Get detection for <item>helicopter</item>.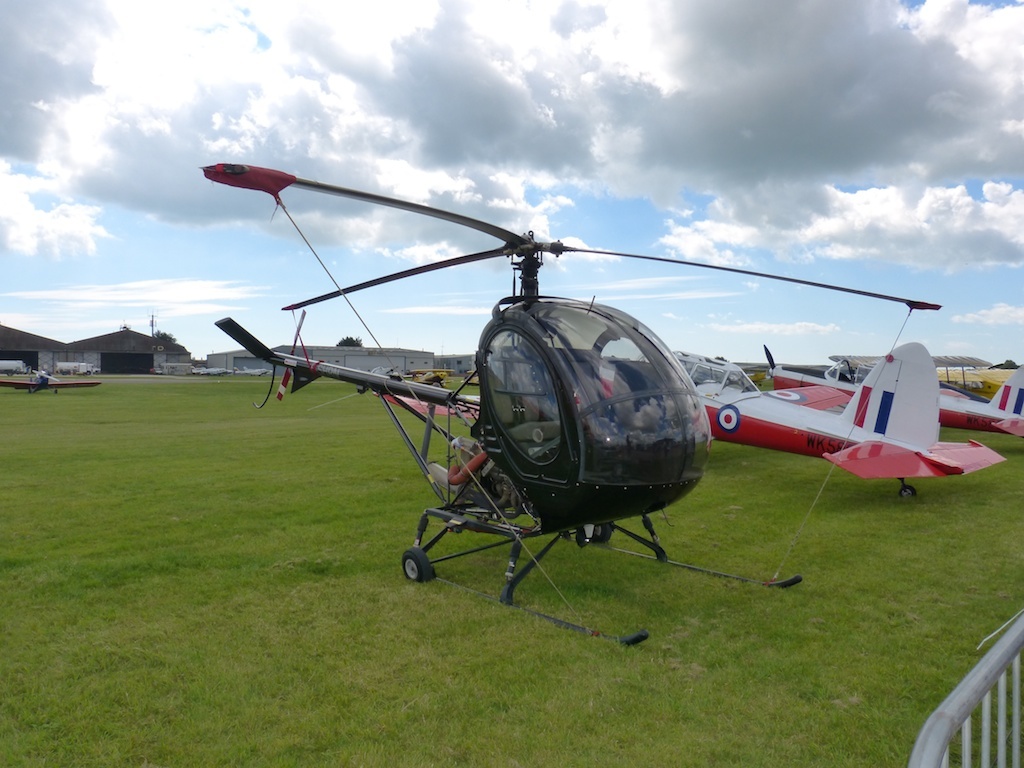
Detection: l=678, t=338, r=1014, b=500.
